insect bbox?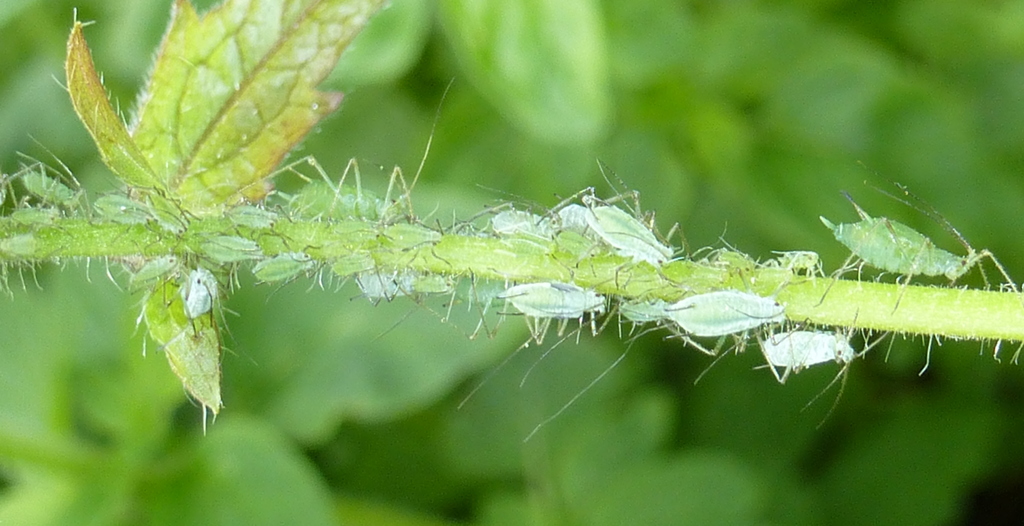
812:165:1015:314
